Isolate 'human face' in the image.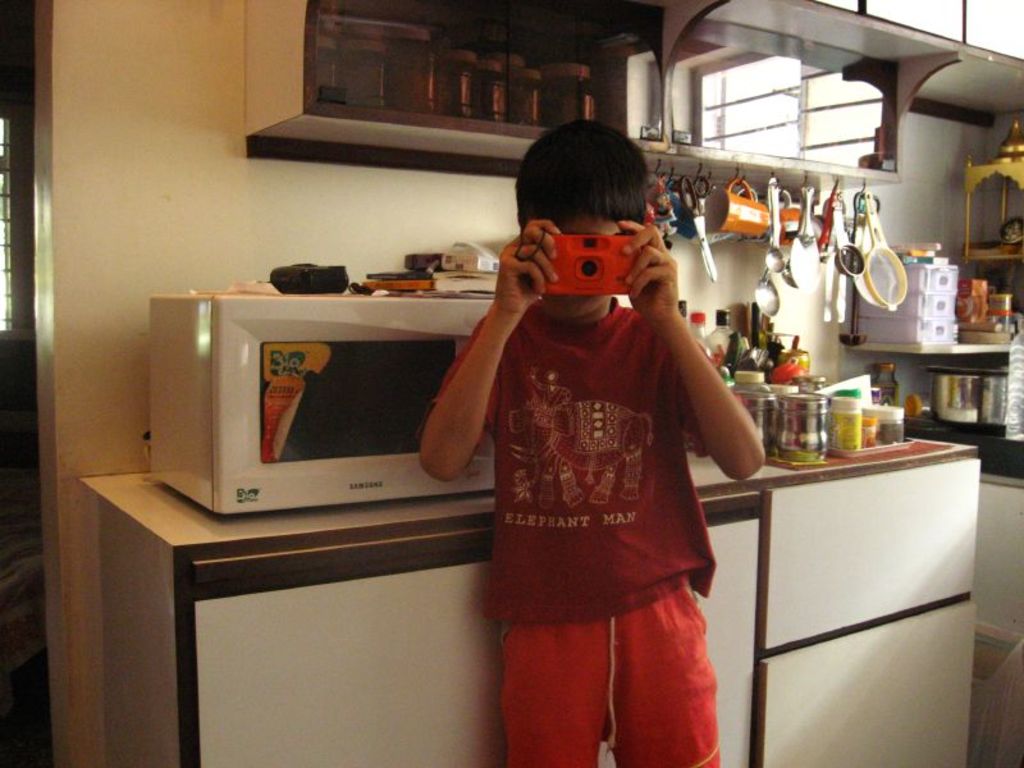
Isolated region: bbox=(536, 207, 631, 326).
